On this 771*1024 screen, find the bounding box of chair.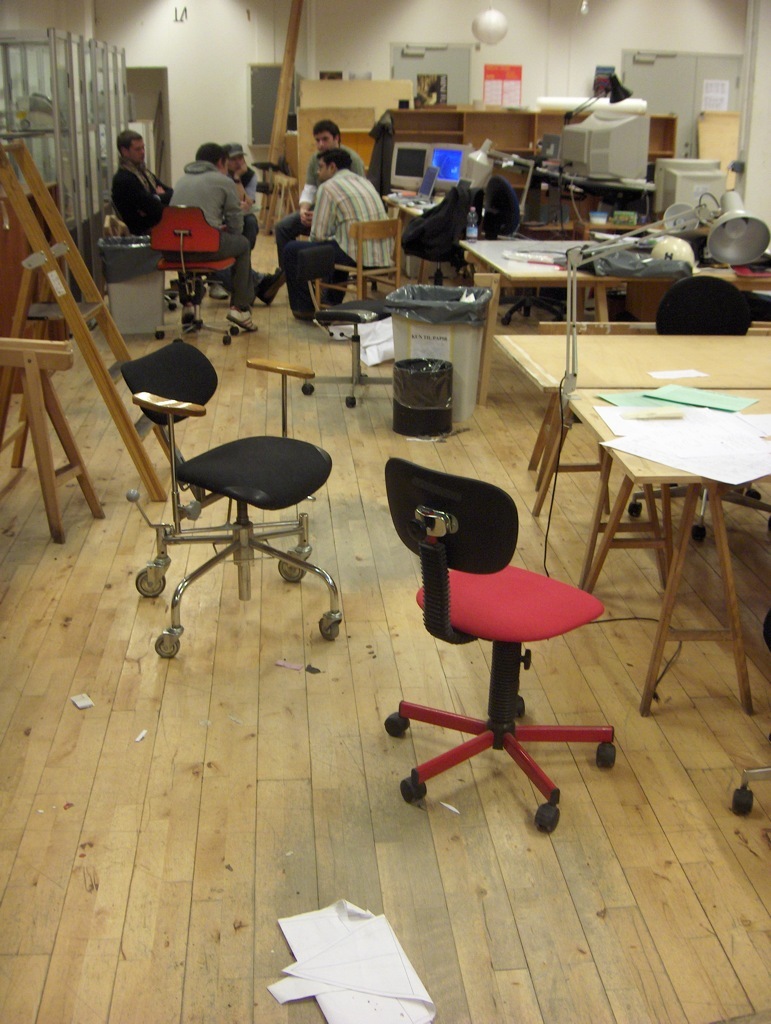
Bounding box: select_region(400, 186, 464, 287).
